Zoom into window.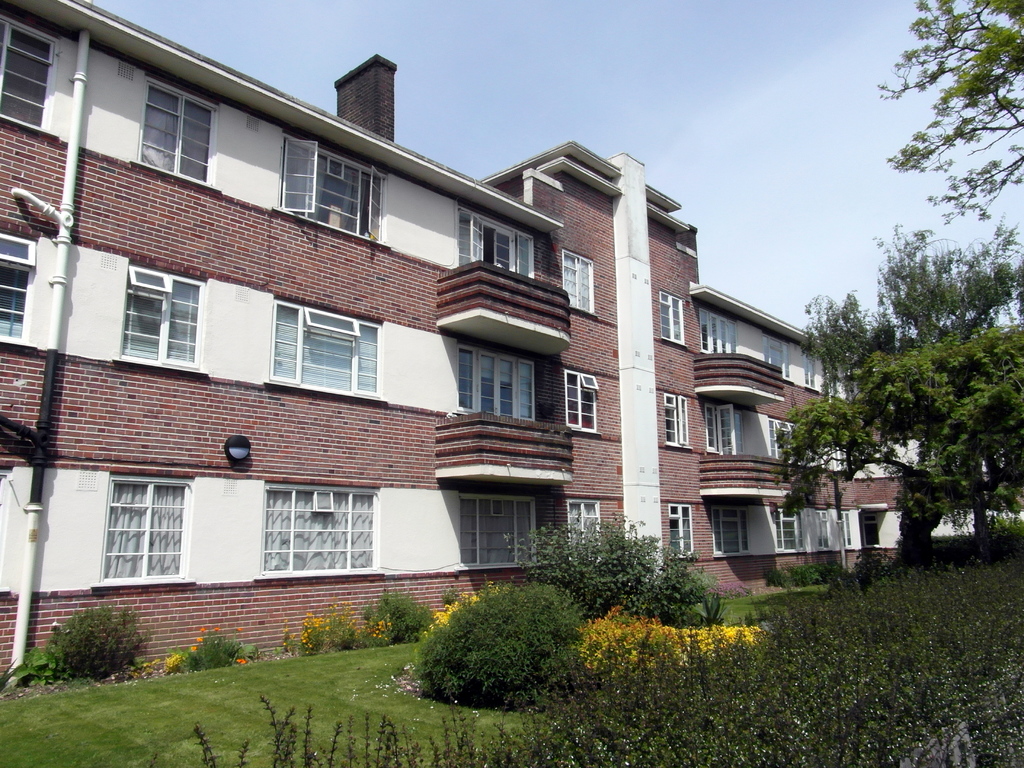
Zoom target: box=[664, 390, 686, 450].
